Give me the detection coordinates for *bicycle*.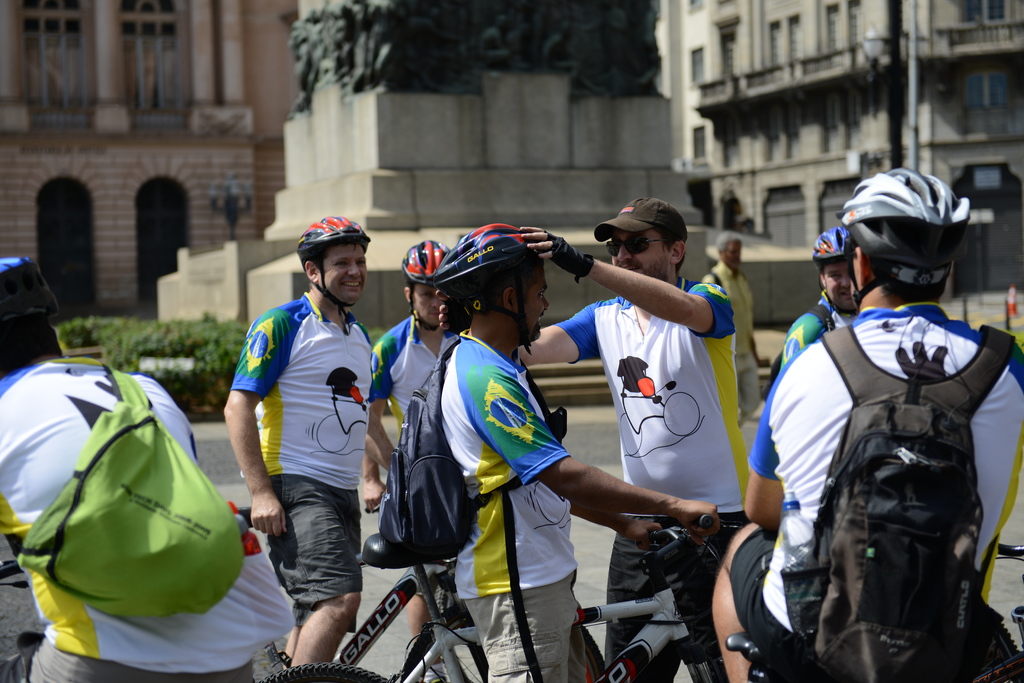
x1=0, y1=547, x2=407, y2=682.
